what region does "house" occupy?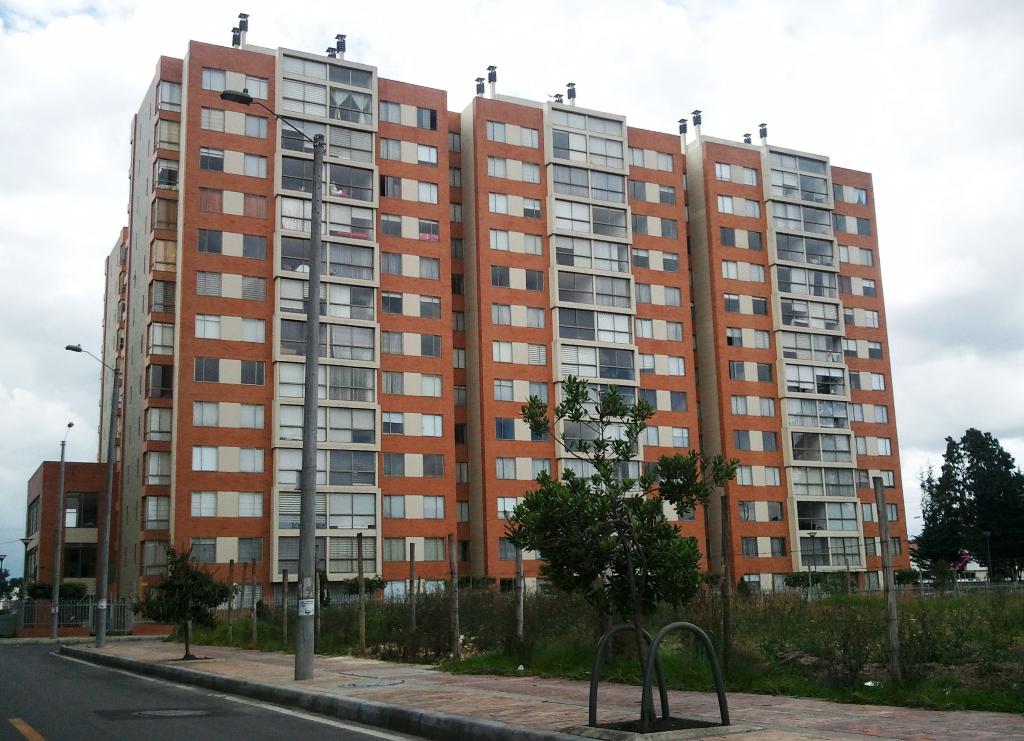
125 13 920 634.
